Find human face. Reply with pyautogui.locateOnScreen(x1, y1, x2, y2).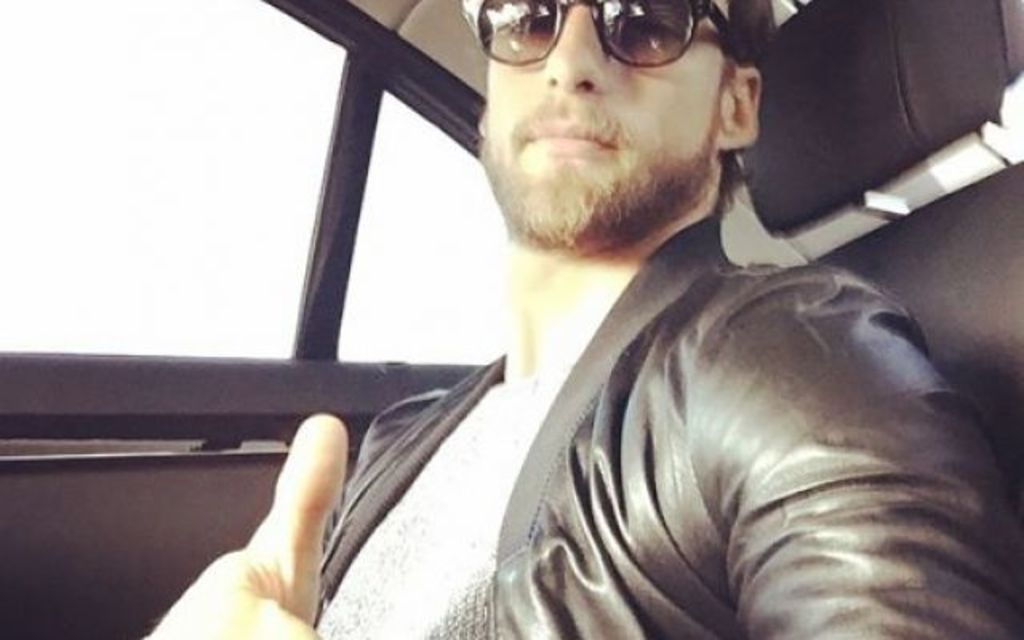
pyautogui.locateOnScreen(483, 0, 730, 245).
